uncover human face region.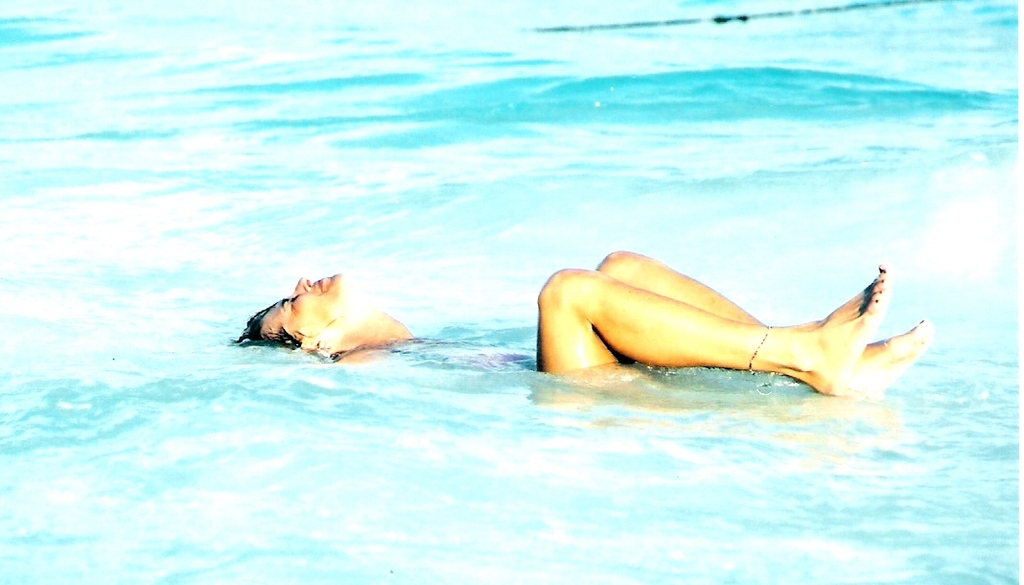
Uncovered: 257, 275, 368, 345.
